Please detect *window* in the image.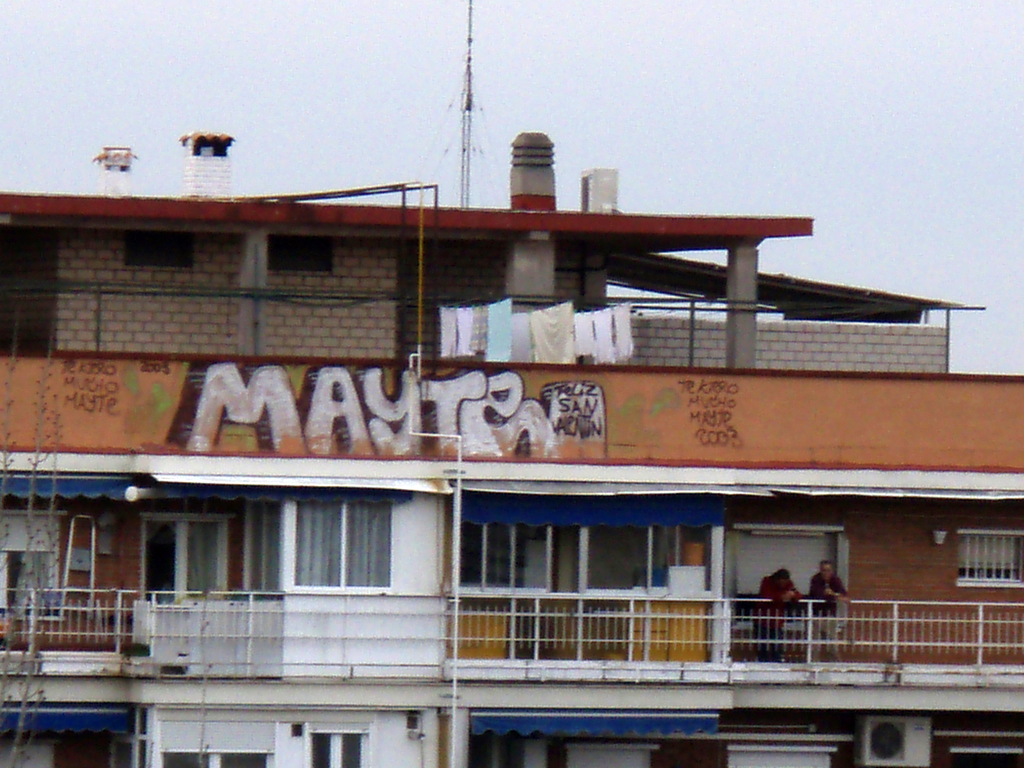
<region>303, 719, 350, 767</region>.
